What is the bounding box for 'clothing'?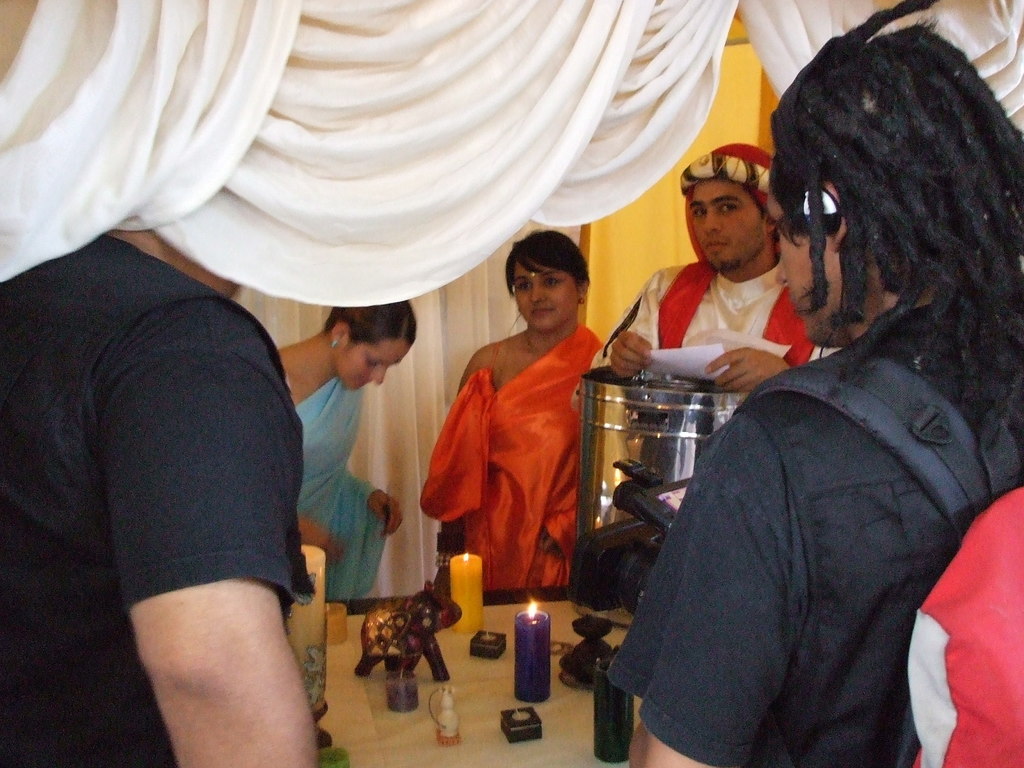
Rect(607, 259, 842, 372).
